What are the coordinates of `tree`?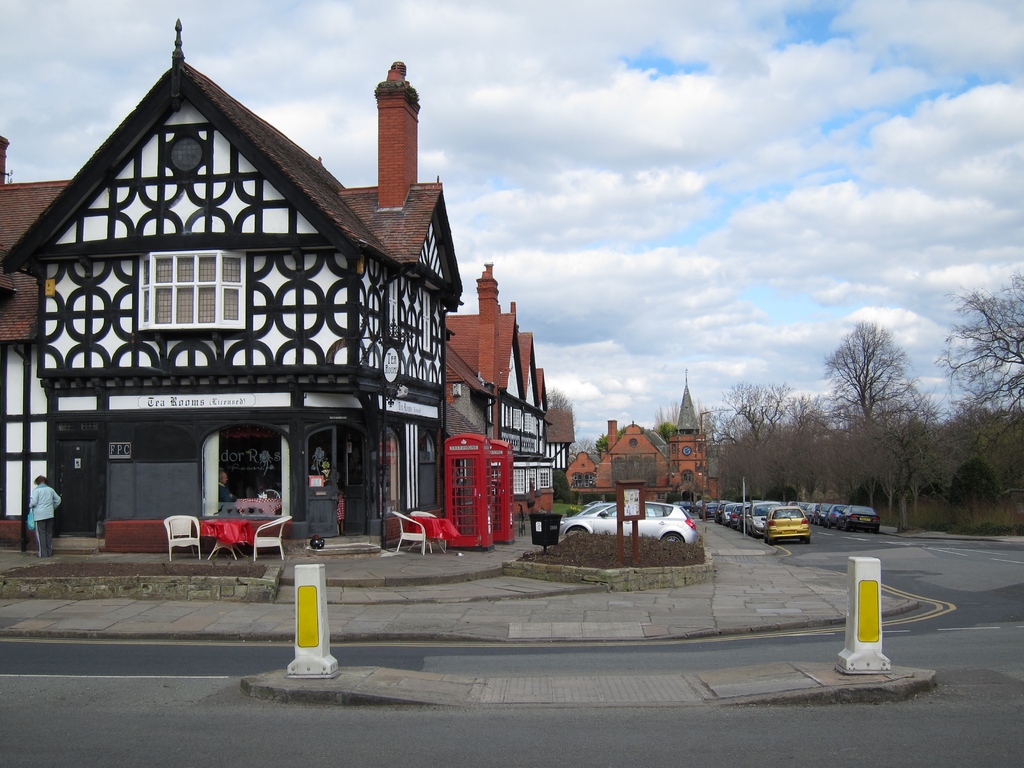
x1=548, y1=382, x2=579, y2=442.
